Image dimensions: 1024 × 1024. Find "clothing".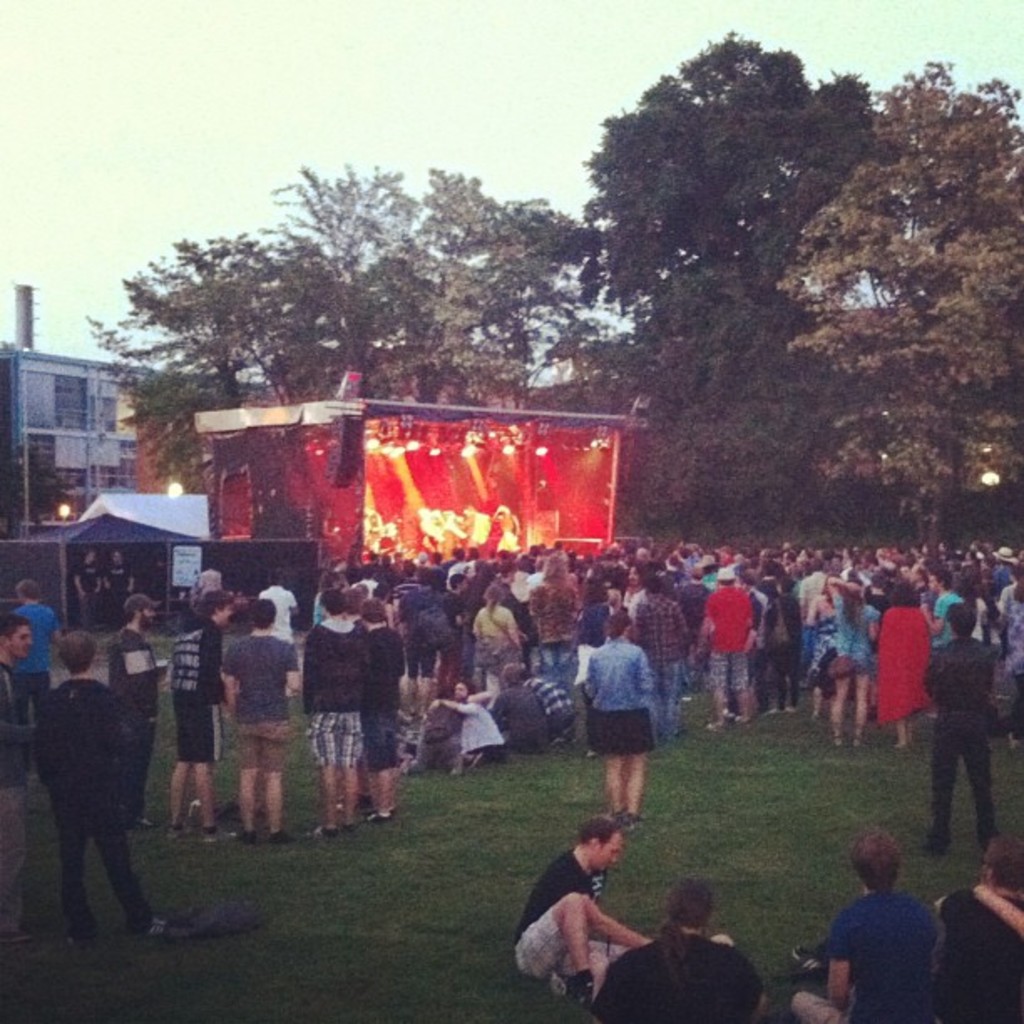
[x1=310, y1=708, x2=361, y2=768].
